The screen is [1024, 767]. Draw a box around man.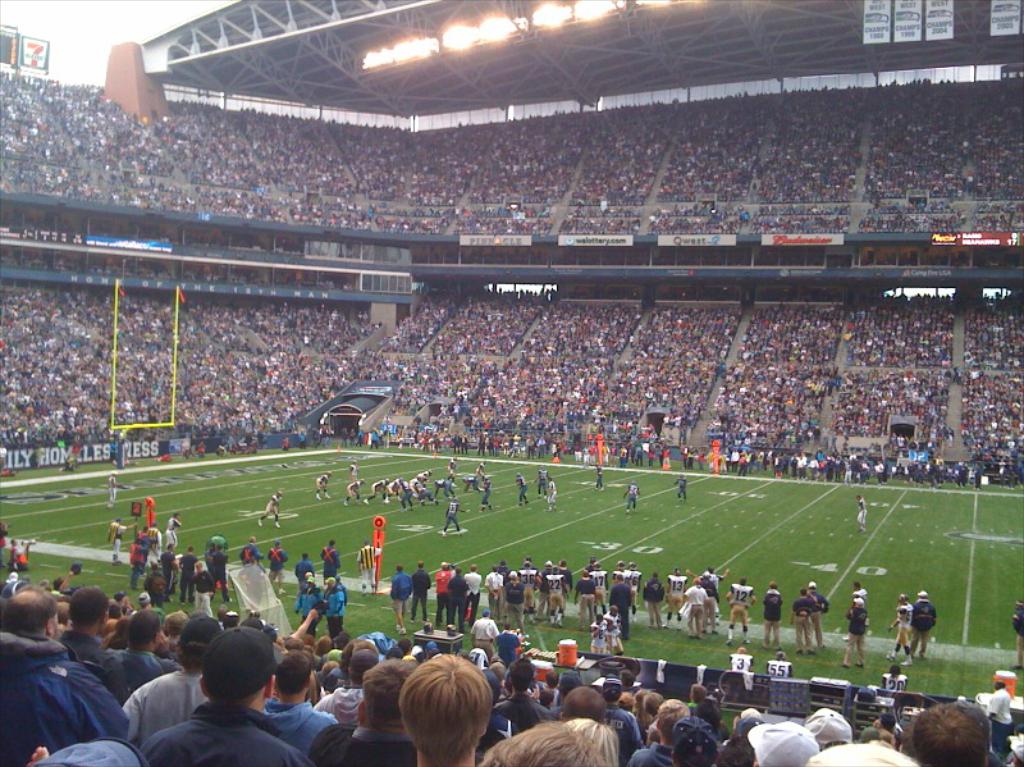
591 465 605 493.
